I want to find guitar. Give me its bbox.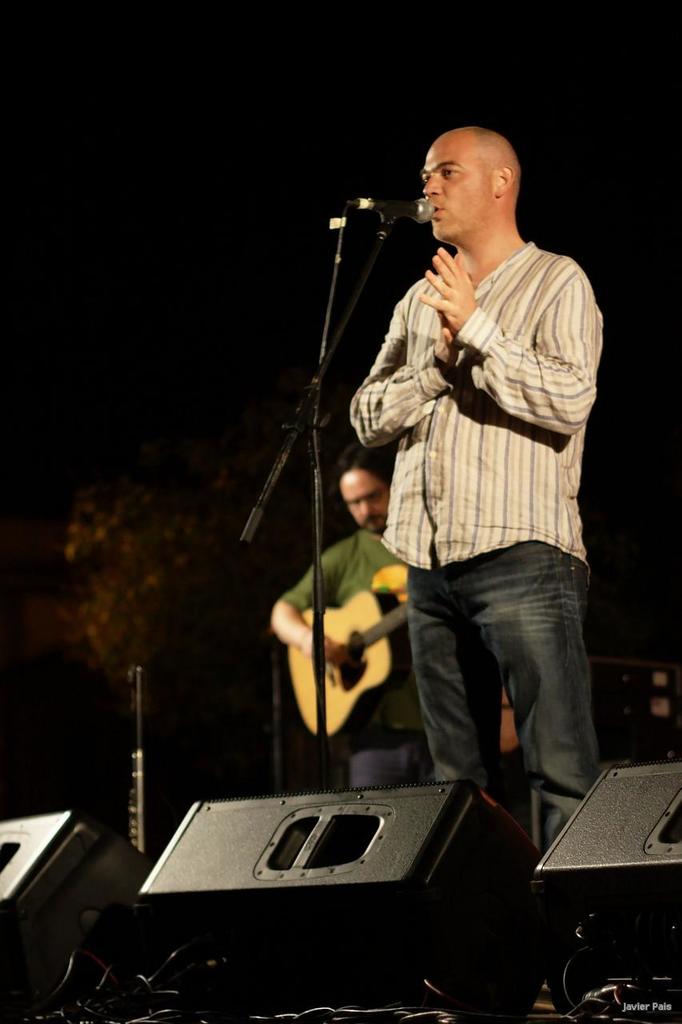
pyautogui.locateOnScreen(291, 595, 404, 733).
